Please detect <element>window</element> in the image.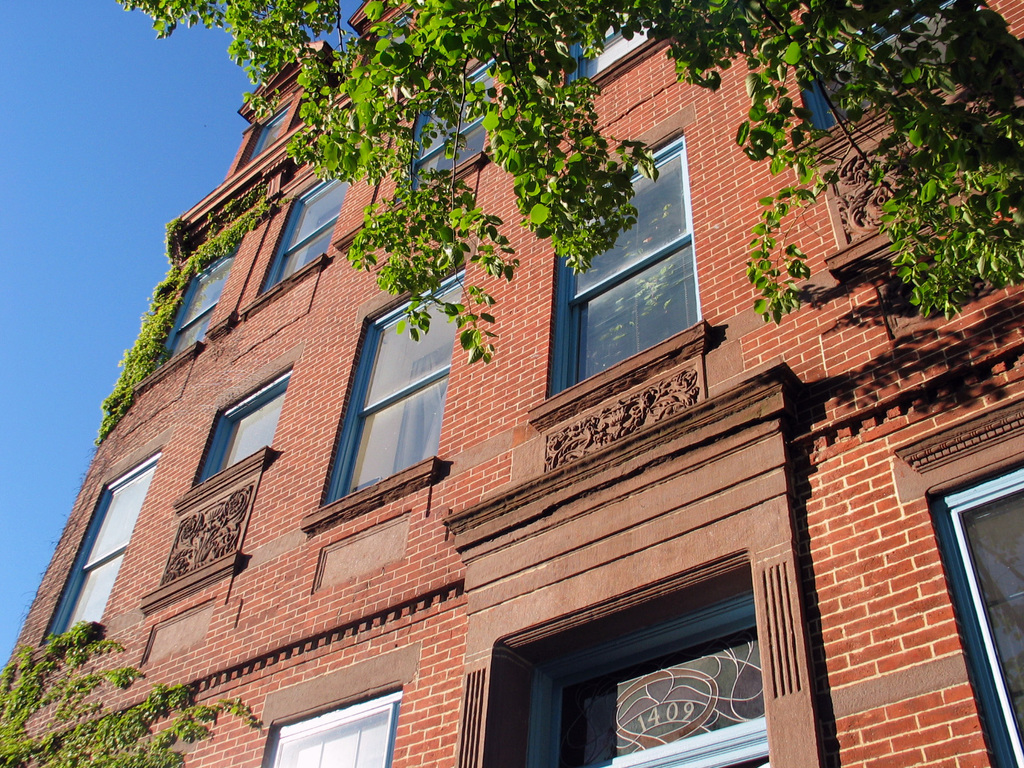
[x1=38, y1=426, x2=174, y2=639].
